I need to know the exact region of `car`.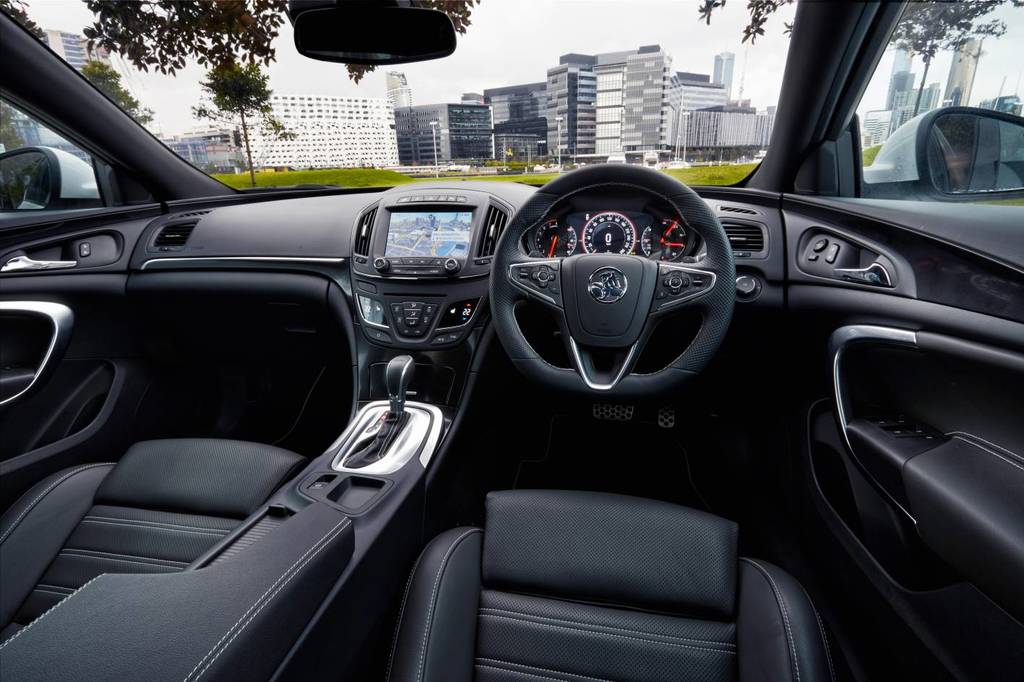
Region: 0/0/1023/681.
